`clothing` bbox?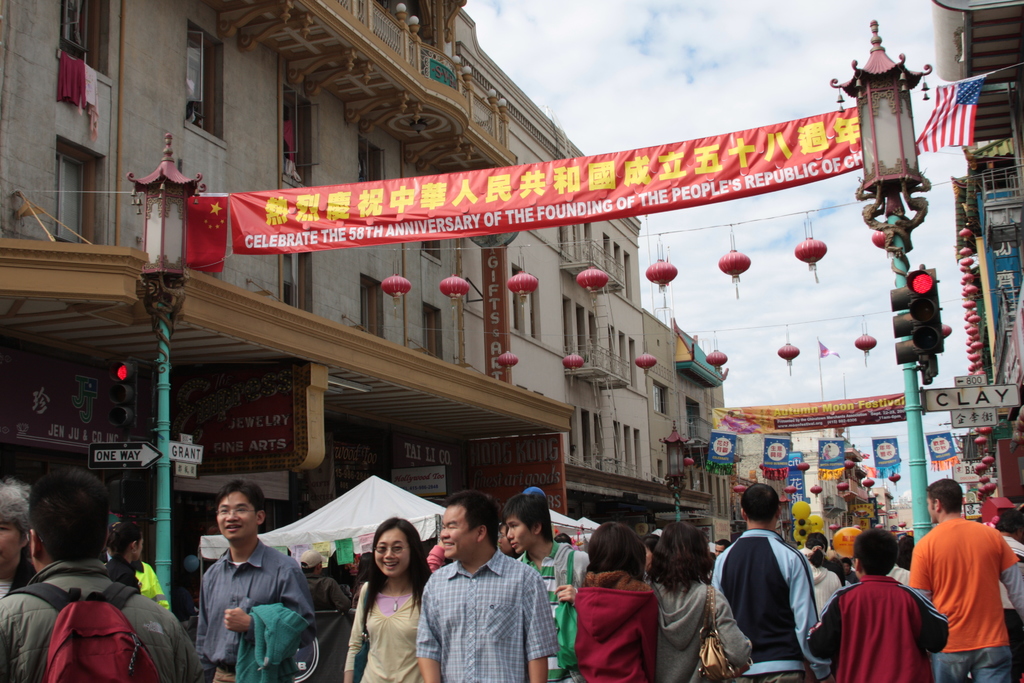
<region>345, 575, 425, 682</region>
